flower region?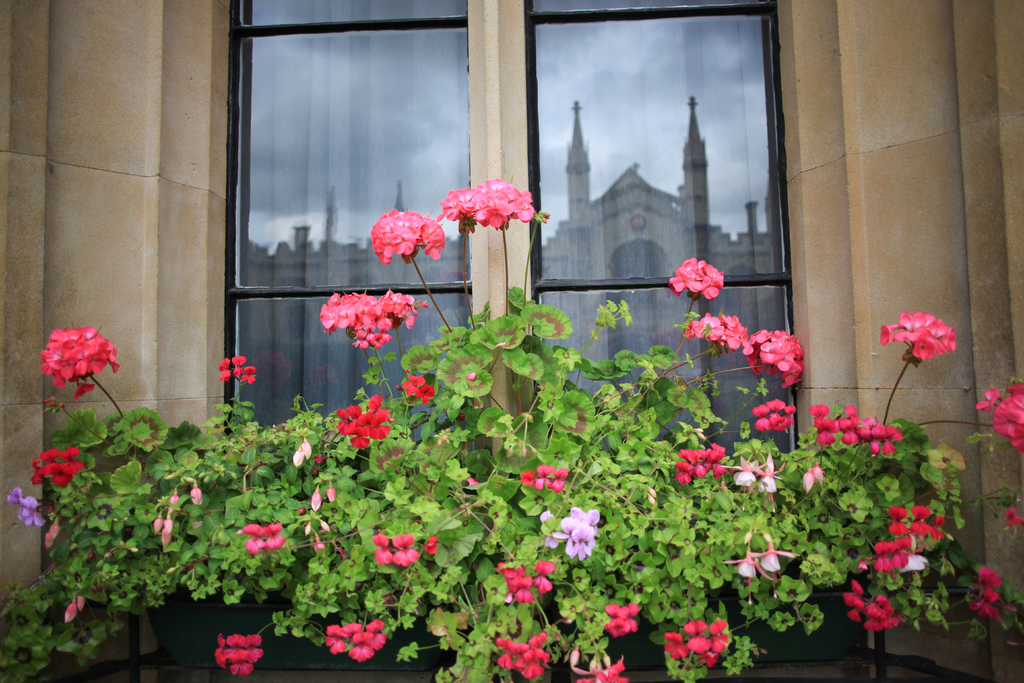
{"x1": 538, "y1": 511, "x2": 562, "y2": 548}
